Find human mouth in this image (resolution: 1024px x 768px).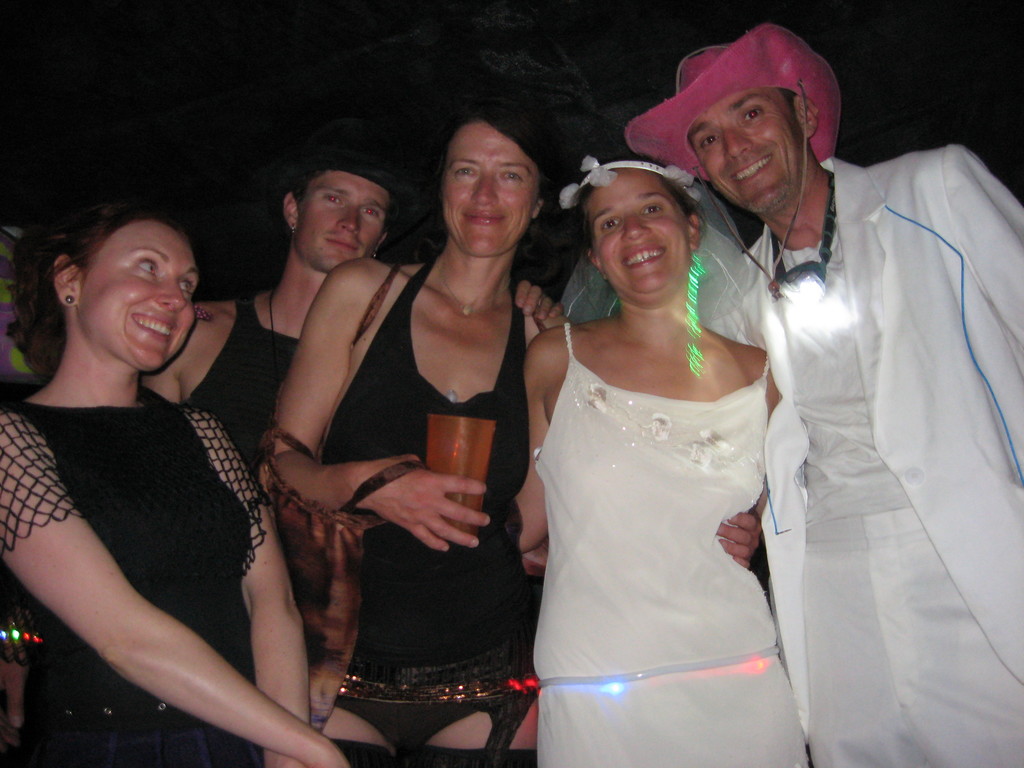
Rect(729, 151, 774, 188).
